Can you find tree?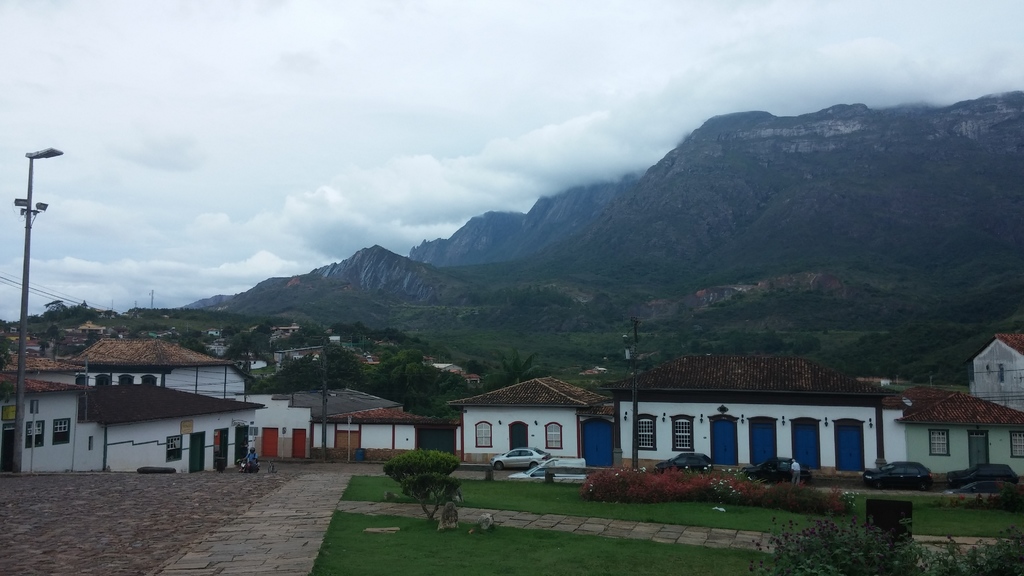
Yes, bounding box: locate(403, 437, 470, 525).
